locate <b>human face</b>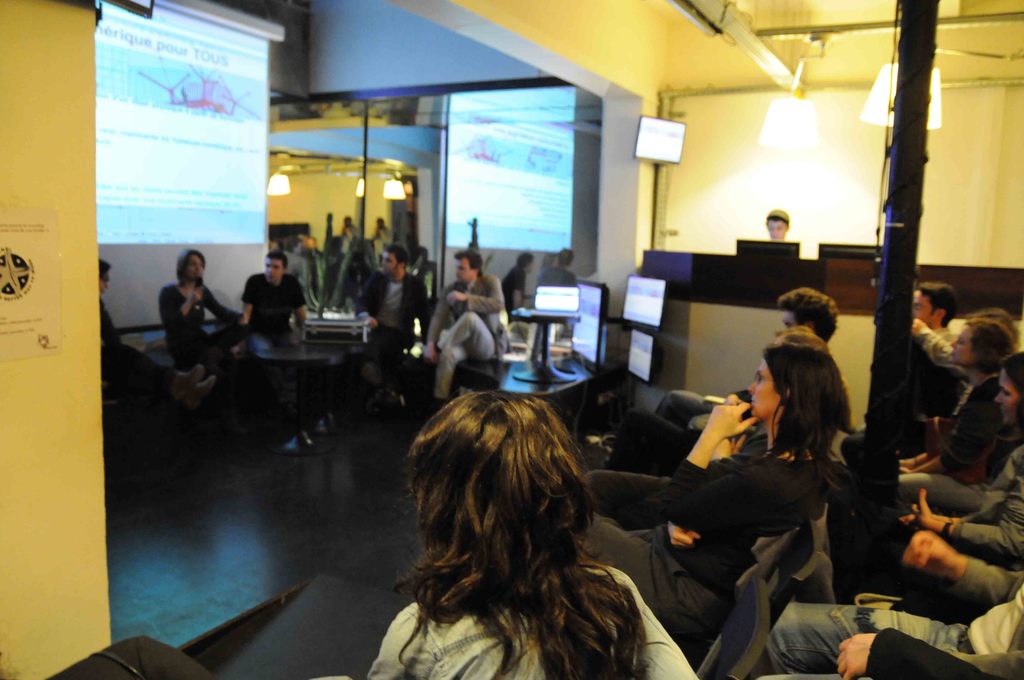
left=265, top=257, right=285, bottom=284
